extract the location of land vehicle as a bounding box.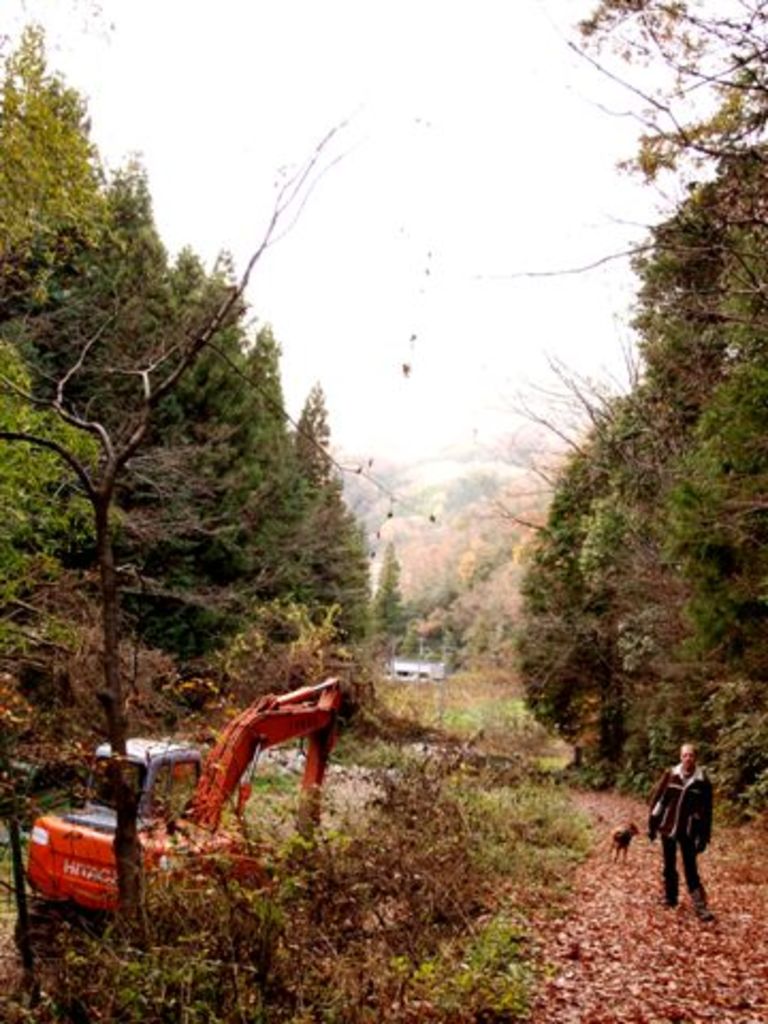
30:661:358:934.
